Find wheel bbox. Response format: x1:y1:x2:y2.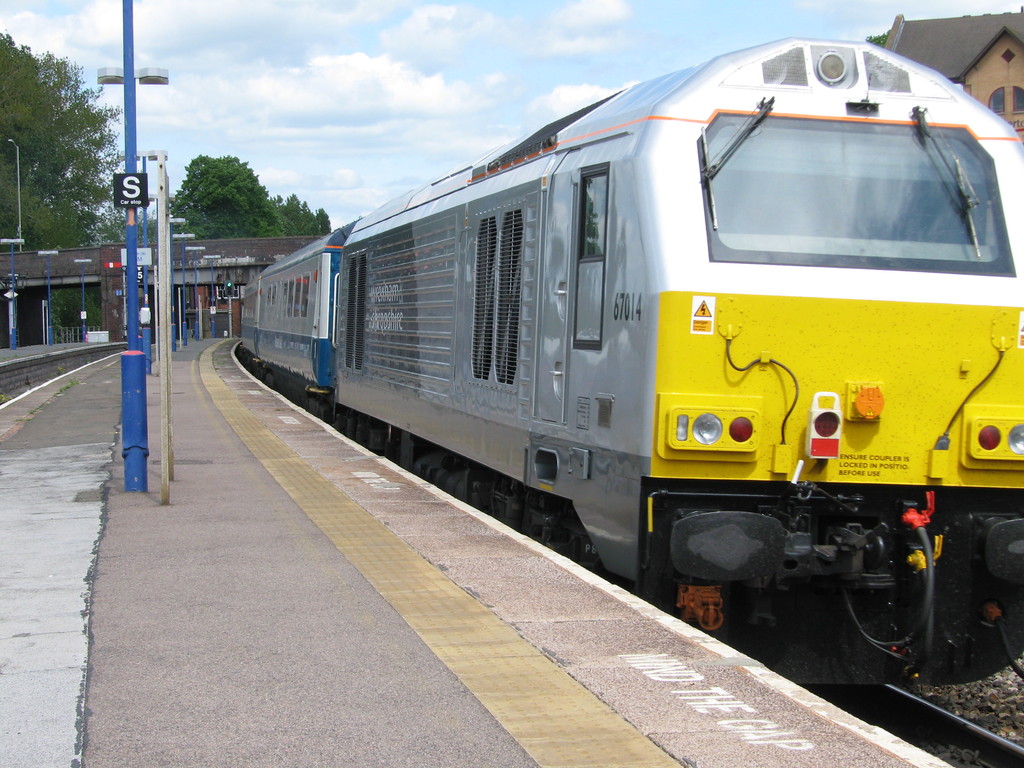
844:545:931:652.
